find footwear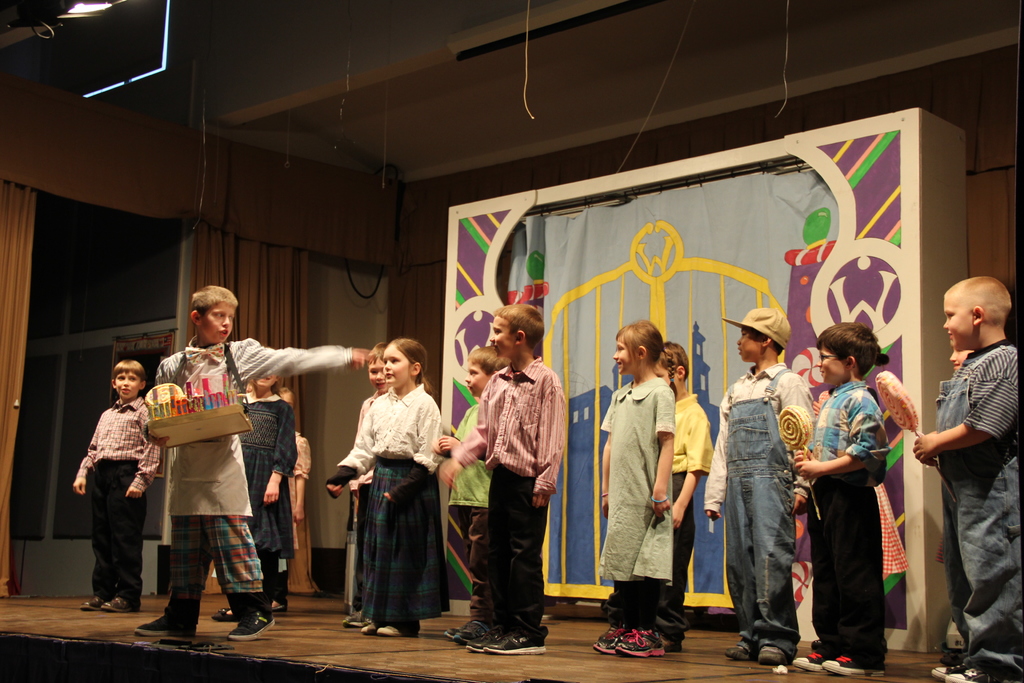
<bbox>484, 629, 545, 654</bbox>
